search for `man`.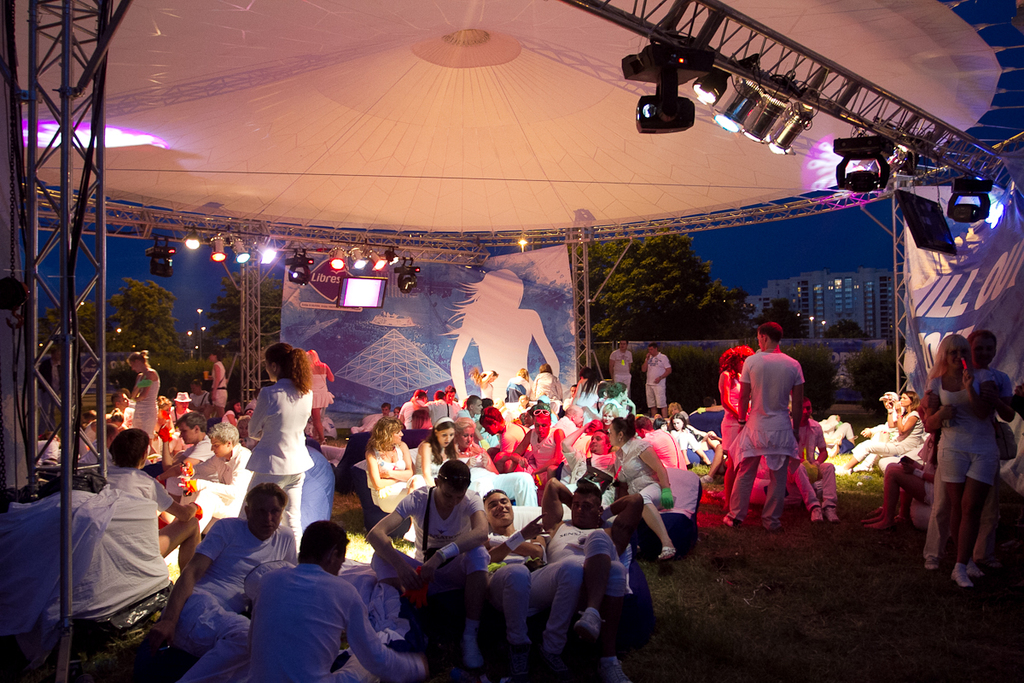
Found at 793, 388, 835, 520.
